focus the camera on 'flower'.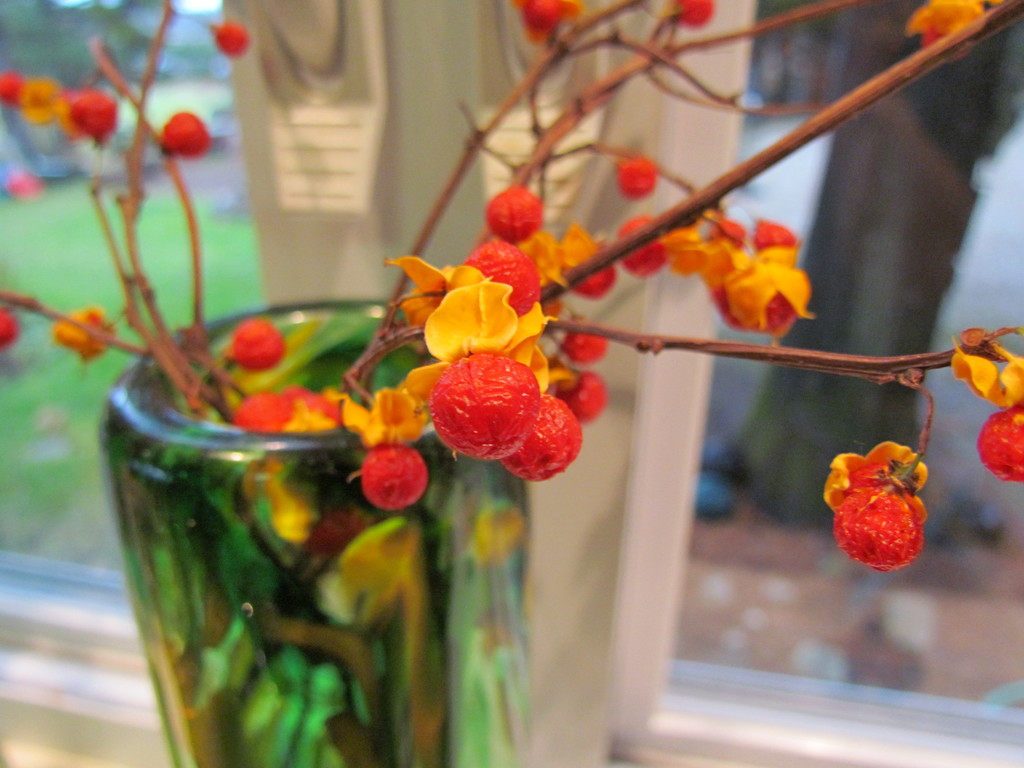
Focus region: [520, 0, 583, 46].
